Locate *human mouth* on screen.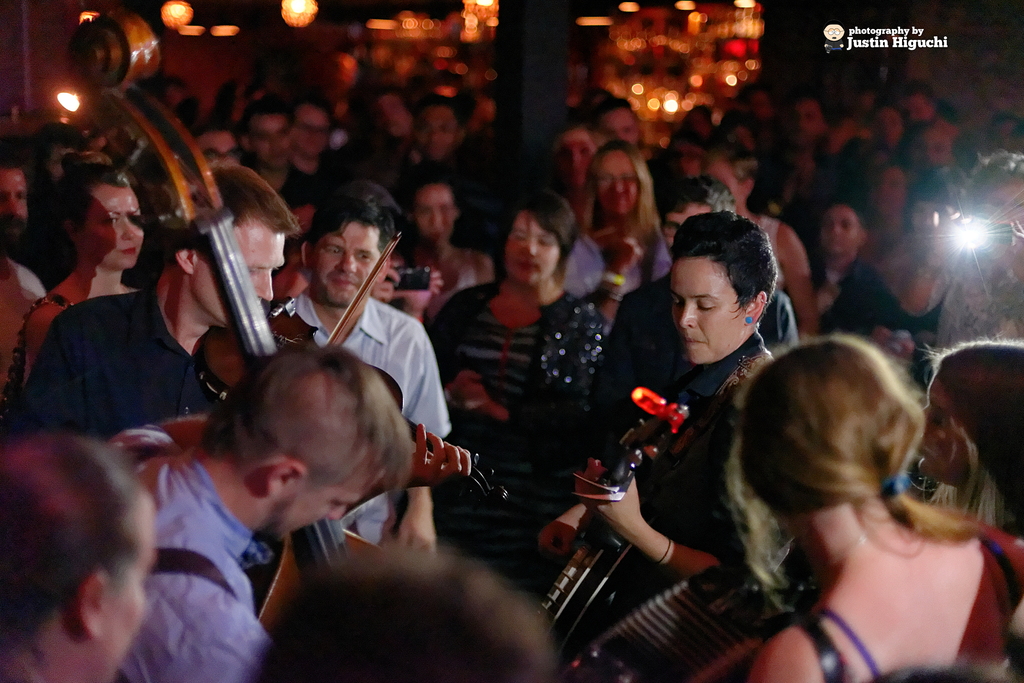
On screen at bbox=[612, 195, 623, 201].
